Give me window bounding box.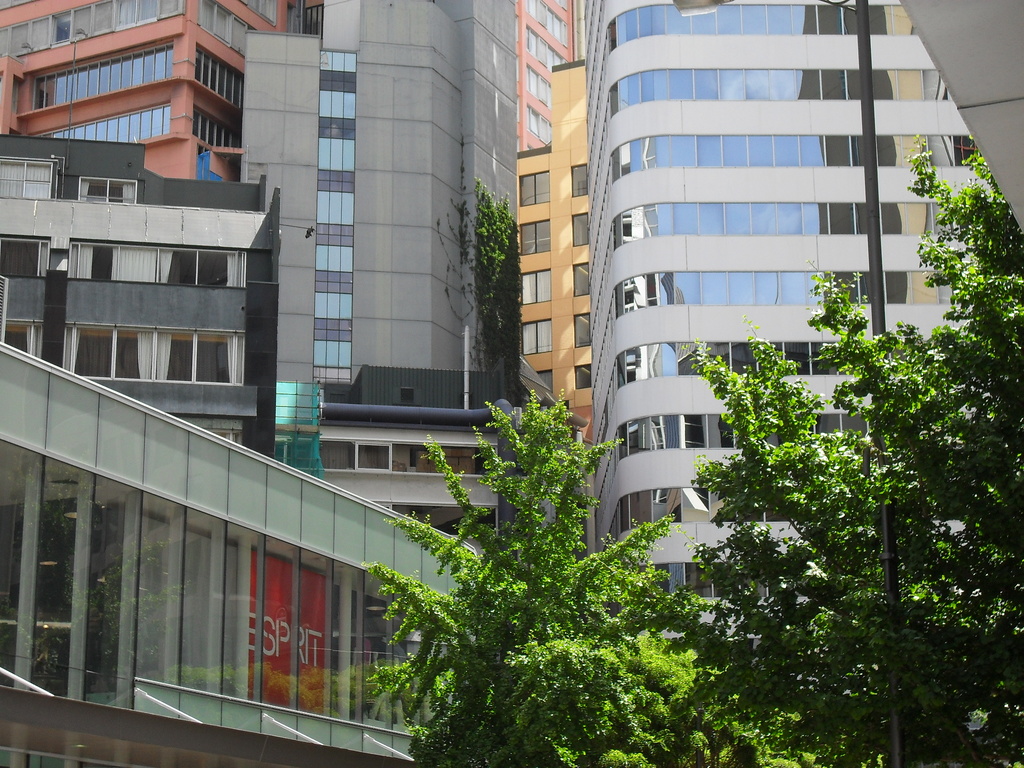
555:0:568:15.
